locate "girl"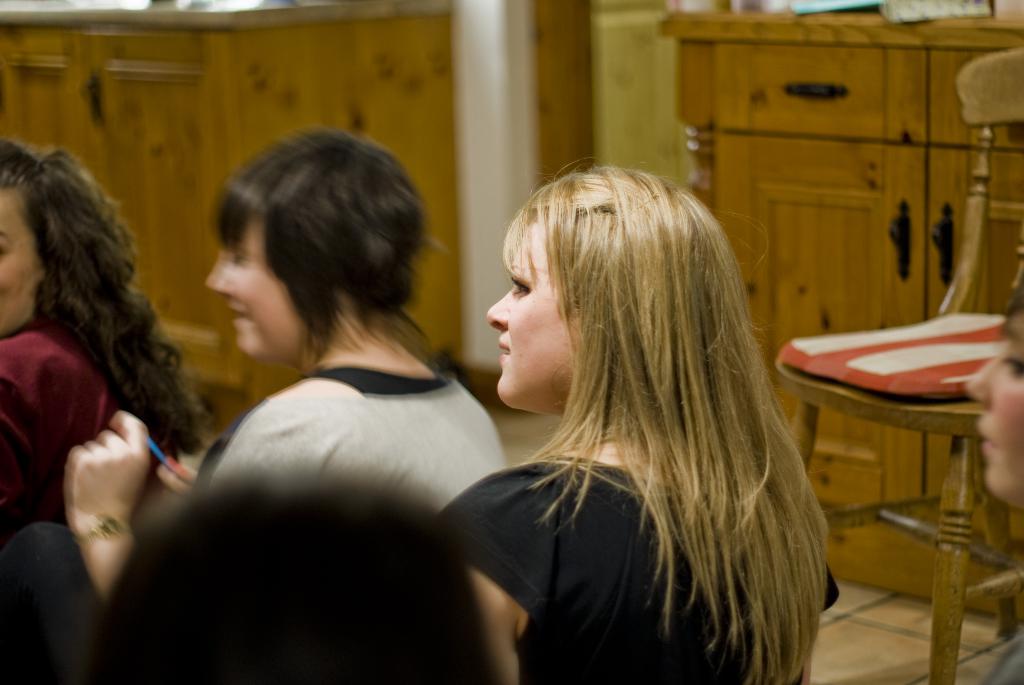
crop(0, 131, 196, 544)
